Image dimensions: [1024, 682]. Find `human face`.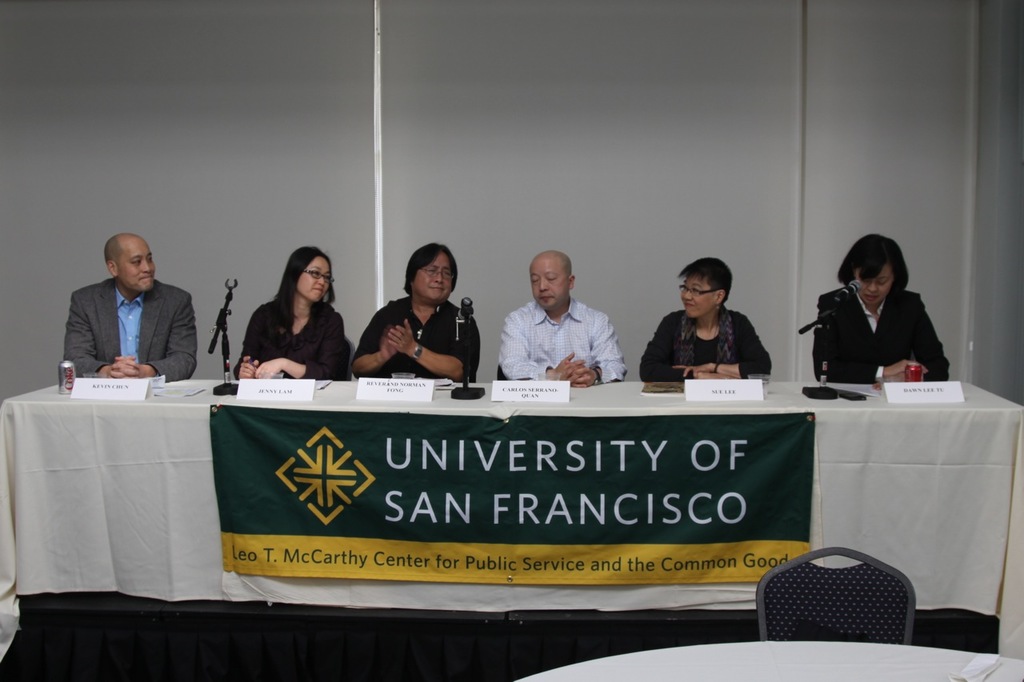
detection(414, 261, 458, 295).
